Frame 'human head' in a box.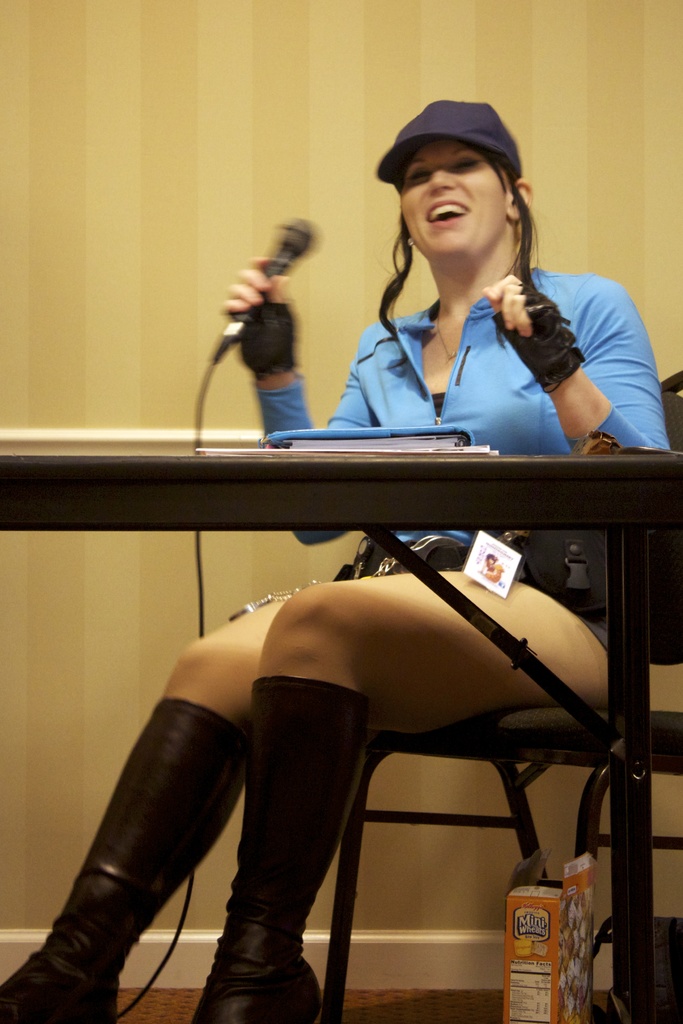
pyautogui.locateOnScreen(375, 104, 539, 367).
